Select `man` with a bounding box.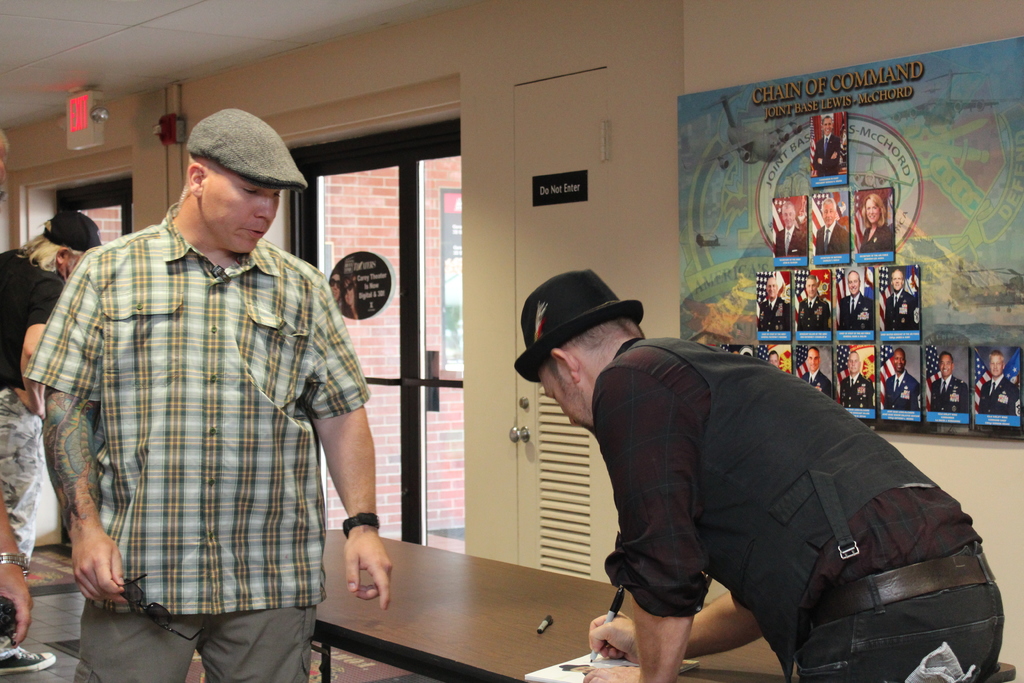
bbox=(760, 276, 790, 332).
